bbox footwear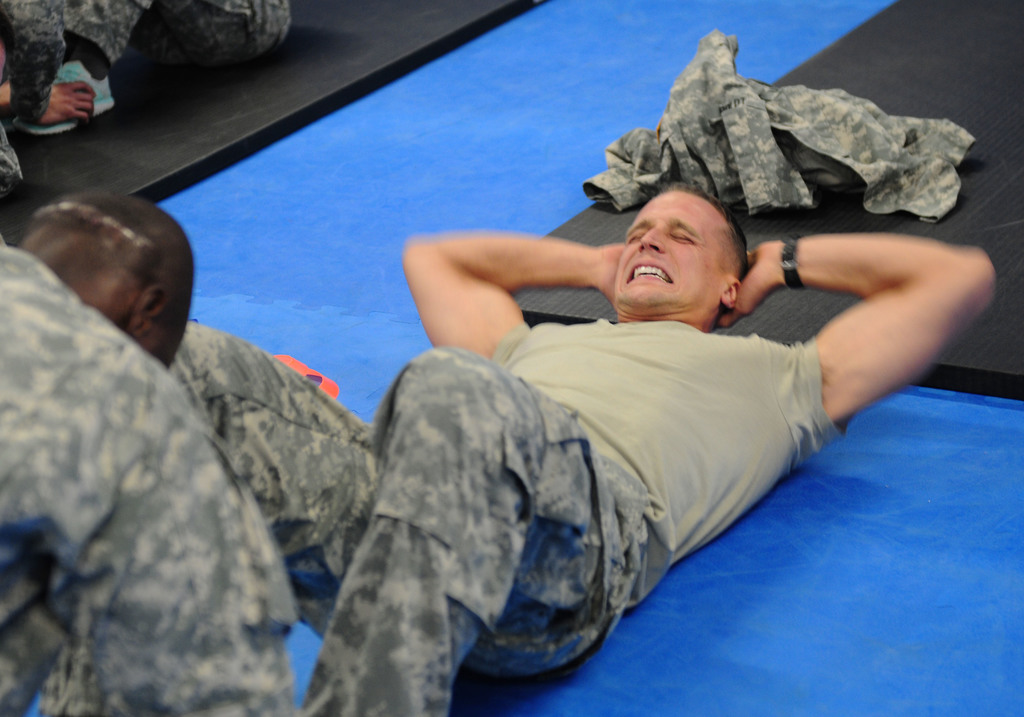
x1=6, y1=58, x2=115, y2=134
